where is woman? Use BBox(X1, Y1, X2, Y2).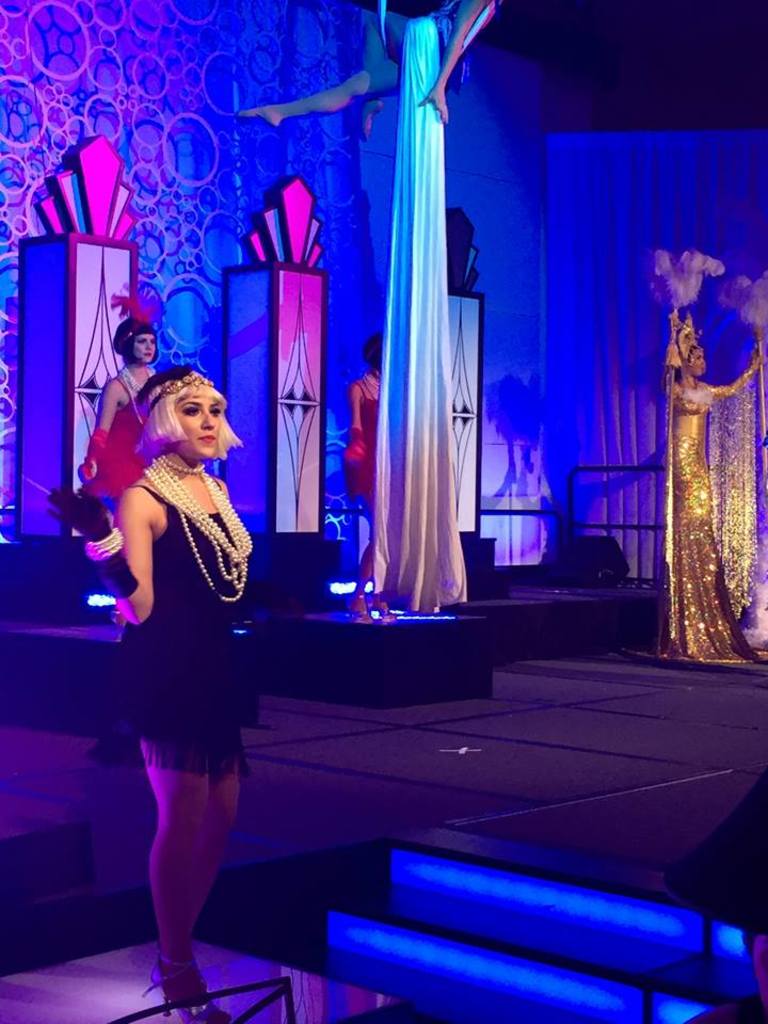
BBox(346, 330, 391, 625).
